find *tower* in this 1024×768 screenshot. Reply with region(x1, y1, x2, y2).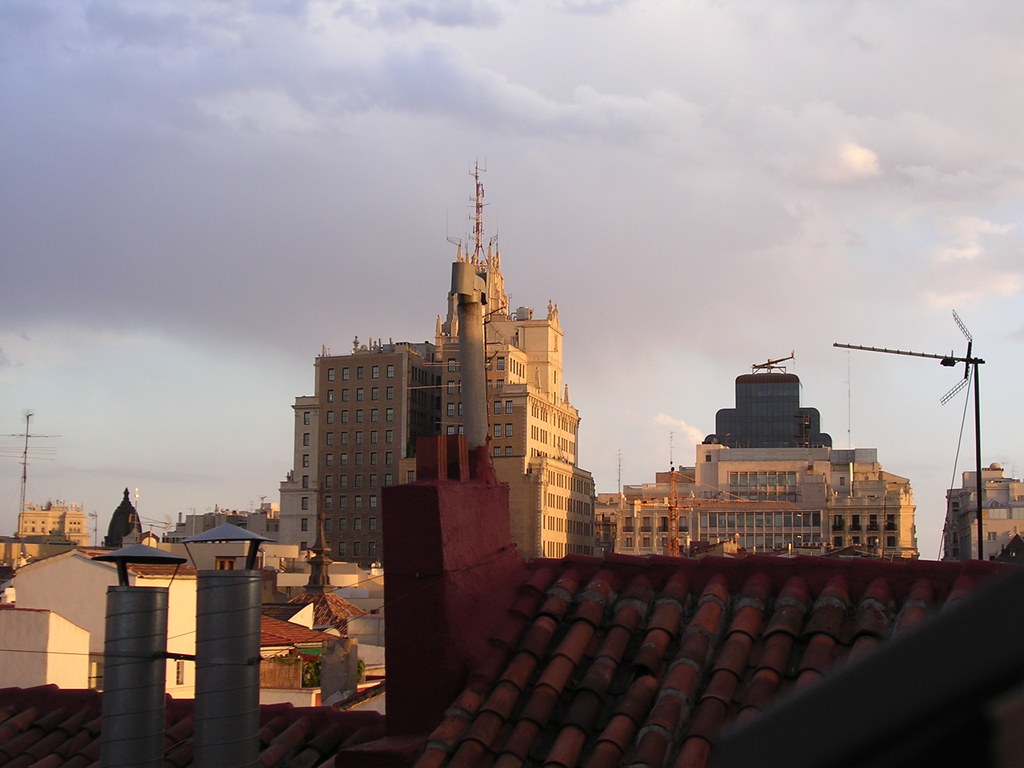
region(284, 198, 636, 577).
